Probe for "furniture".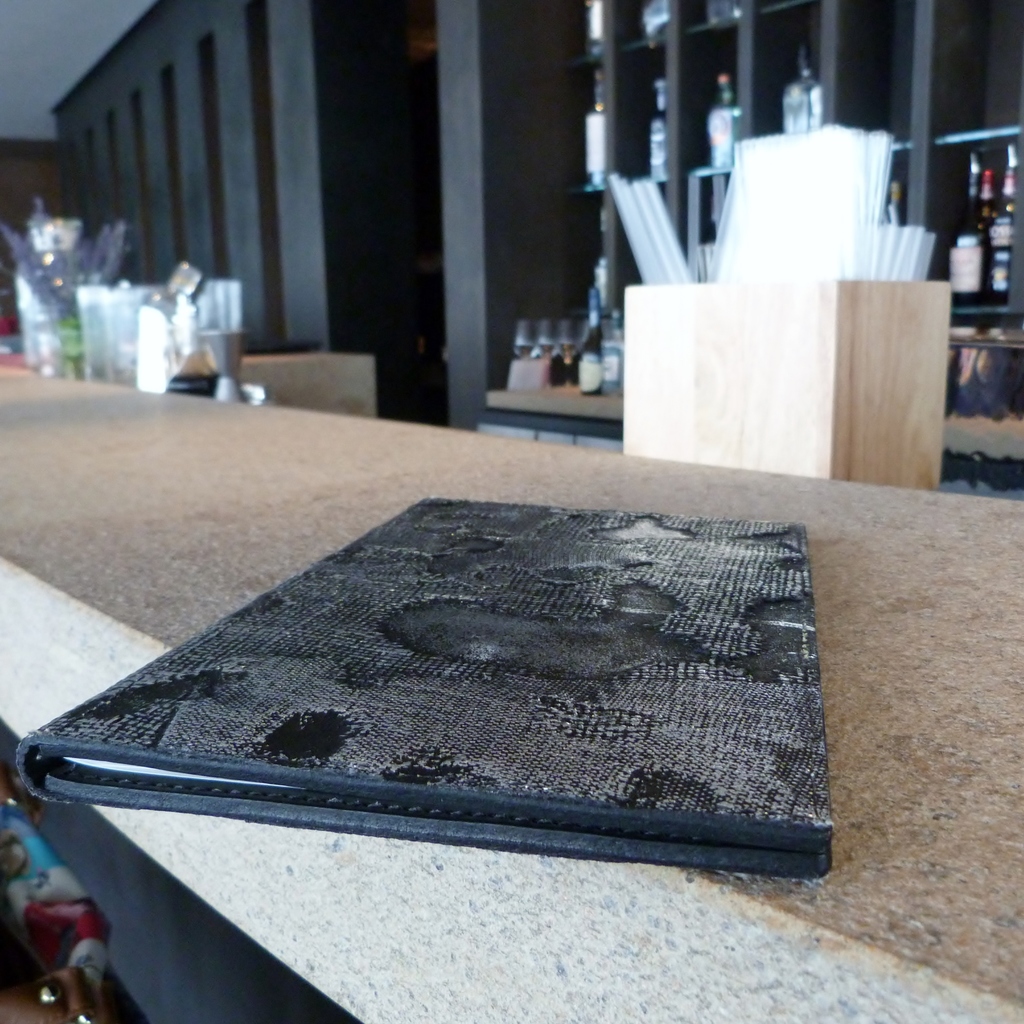
Probe result: x1=0, y1=359, x2=1023, y2=1023.
